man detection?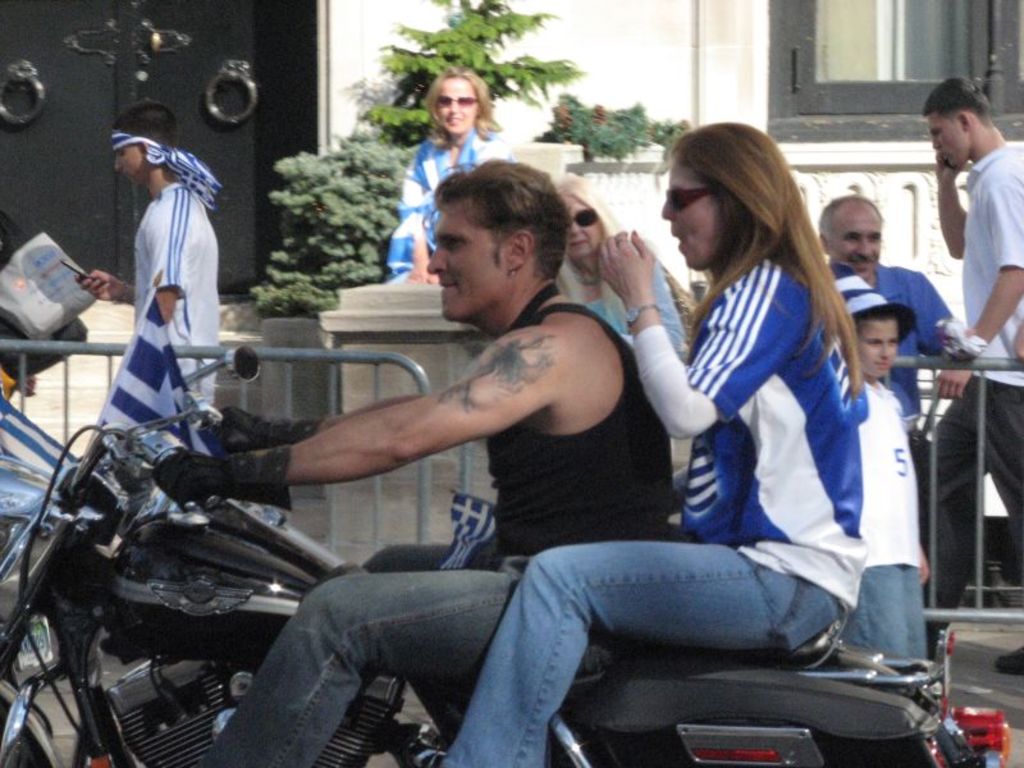
<bbox>914, 67, 1023, 596</bbox>
